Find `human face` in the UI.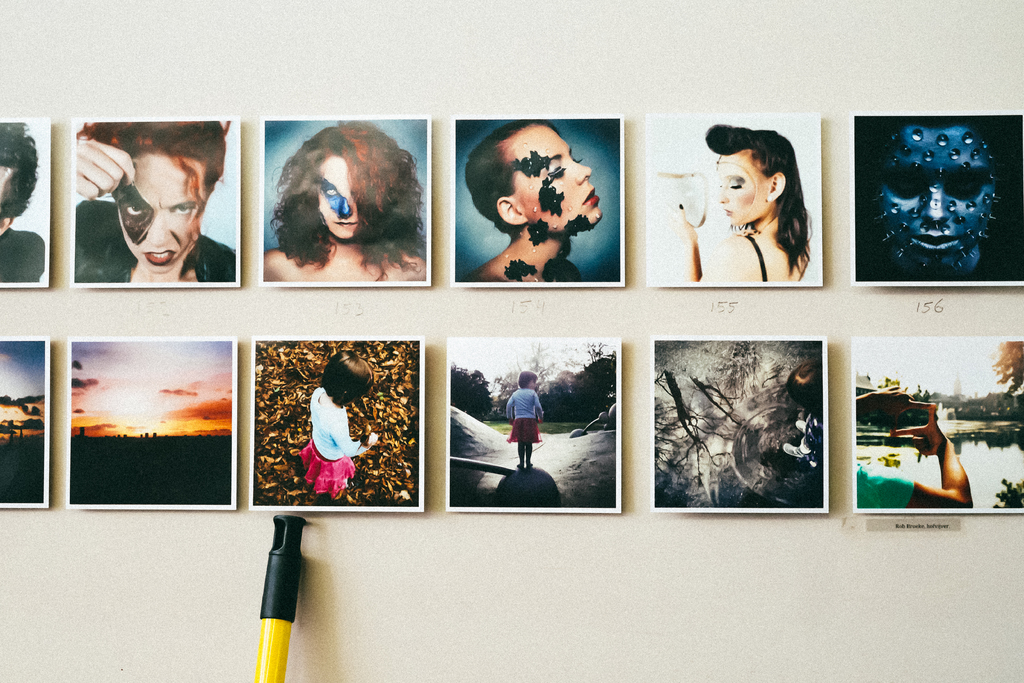
UI element at (877,126,995,277).
